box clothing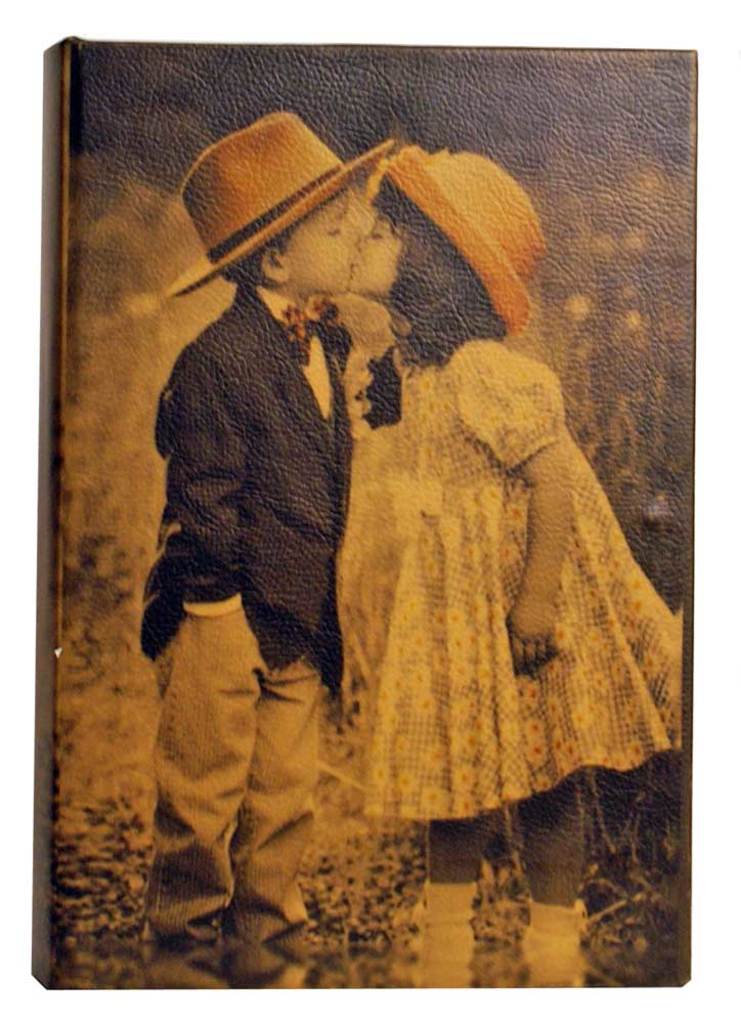
rect(361, 317, 687, 823)
